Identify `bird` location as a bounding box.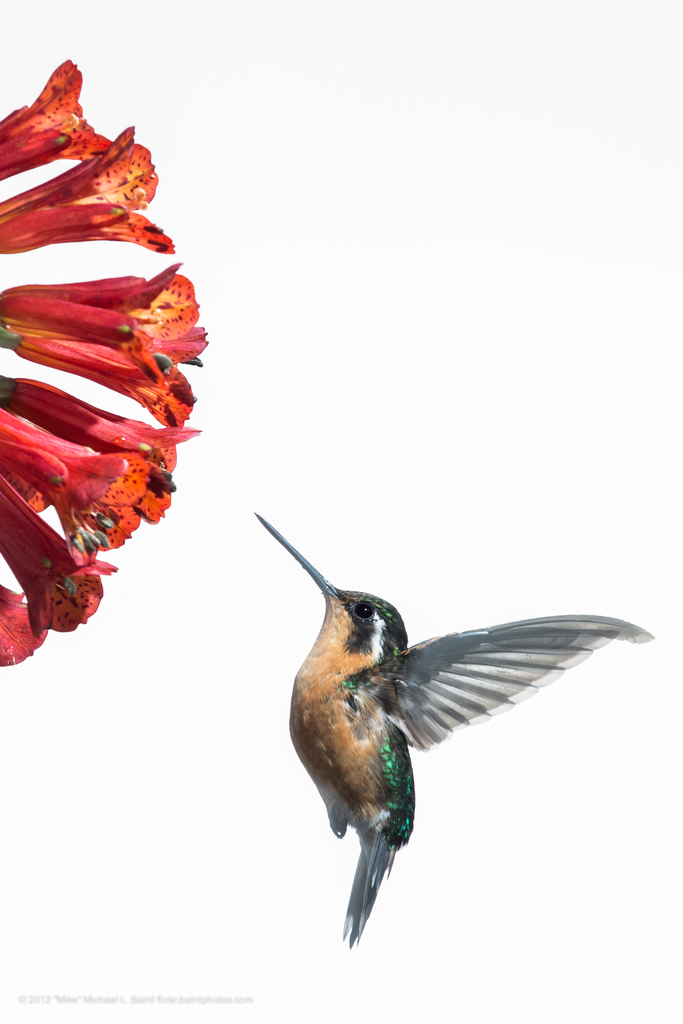
l=251, t=543, r=625, b=947.
